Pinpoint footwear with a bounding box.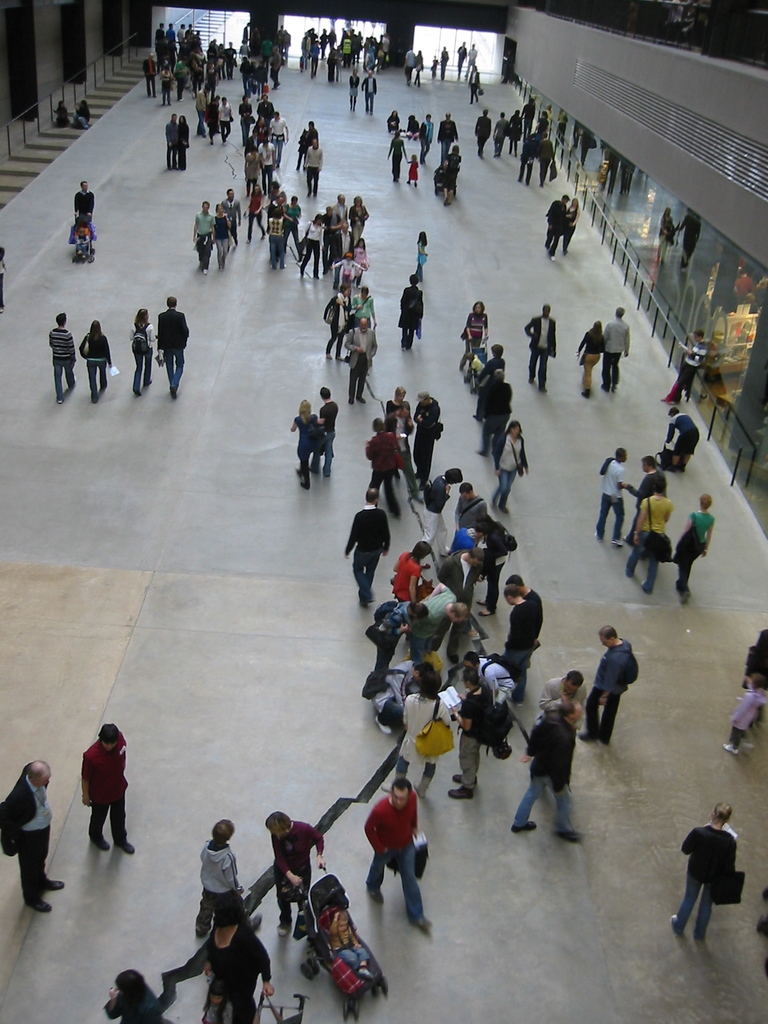
rect(29, 899, 52, 916).
